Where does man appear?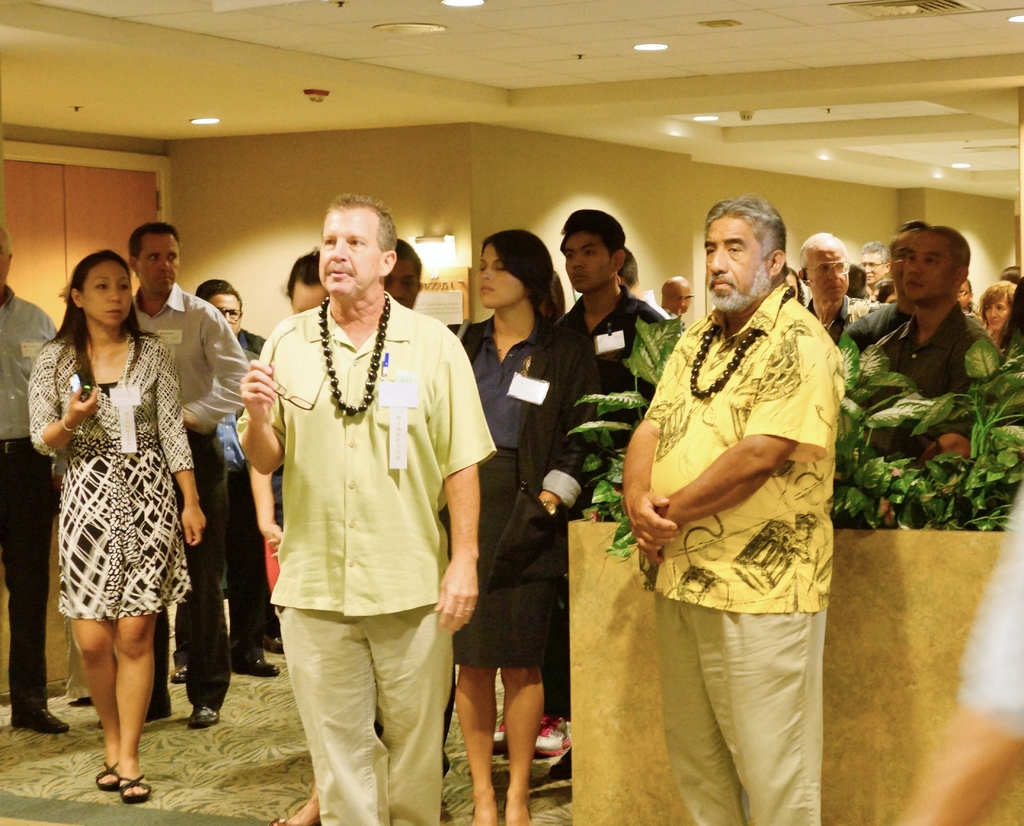
Appears at region(613, 184, 859, 809).
